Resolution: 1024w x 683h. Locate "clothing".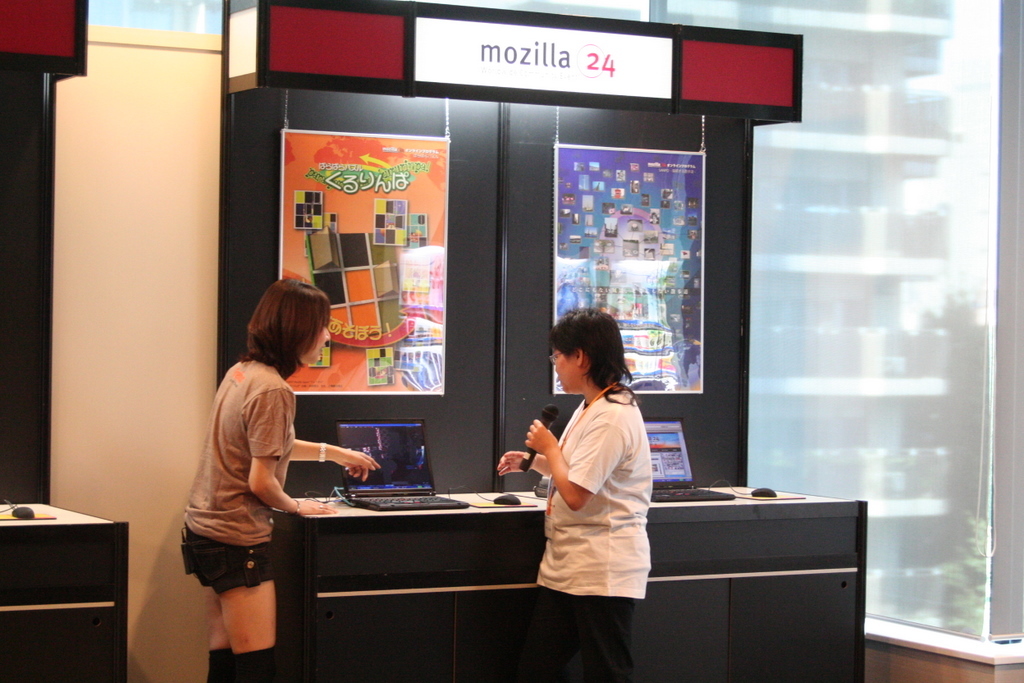
178/367/295/581.
